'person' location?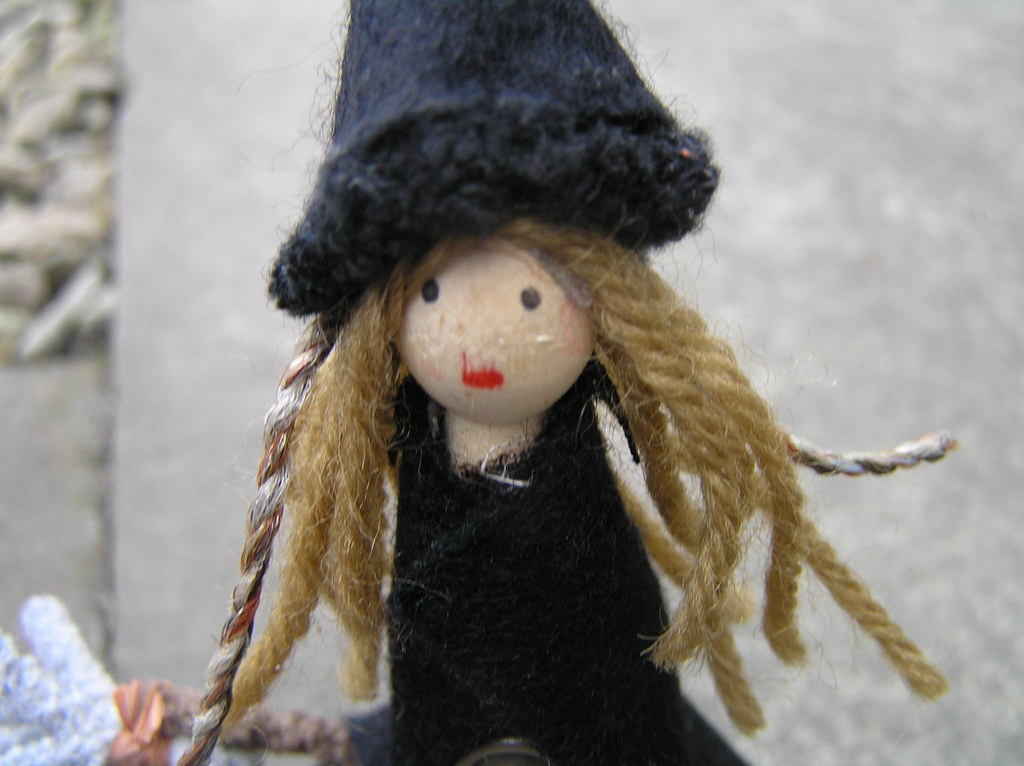
173,0,957,765
